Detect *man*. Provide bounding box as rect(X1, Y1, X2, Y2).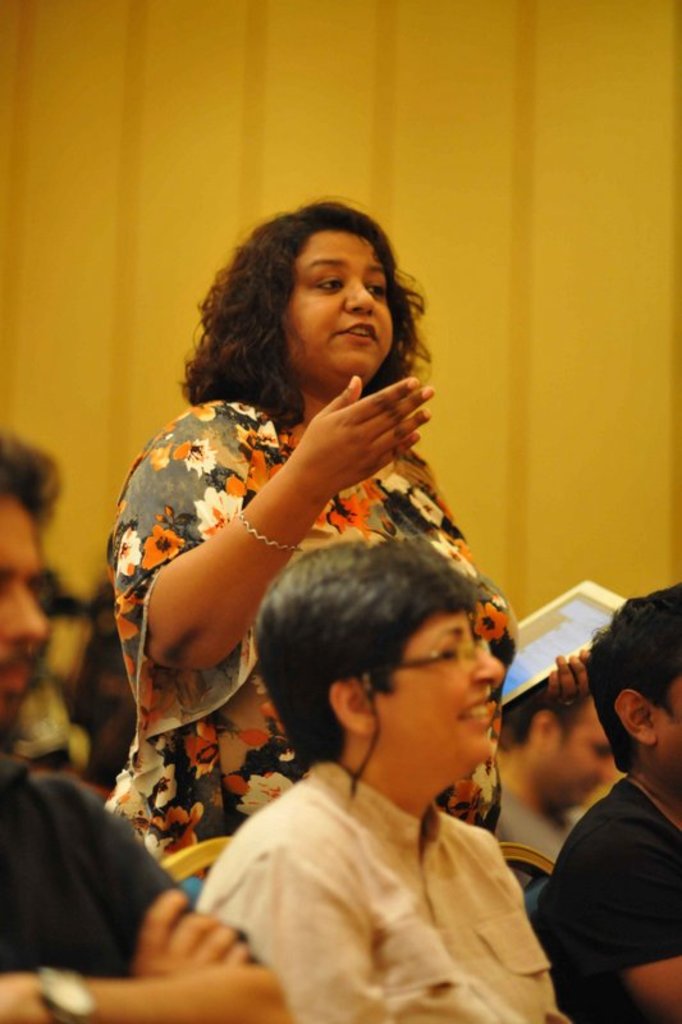
rect(491, 671, 622, 890).
